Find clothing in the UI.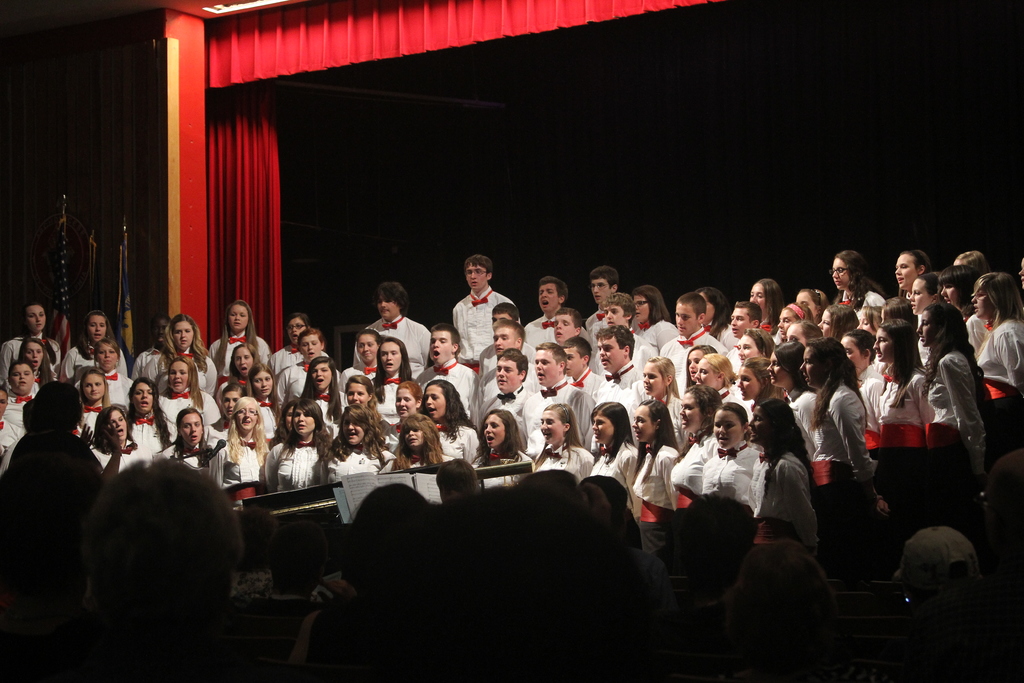
UI element at (159,429,204,470).
